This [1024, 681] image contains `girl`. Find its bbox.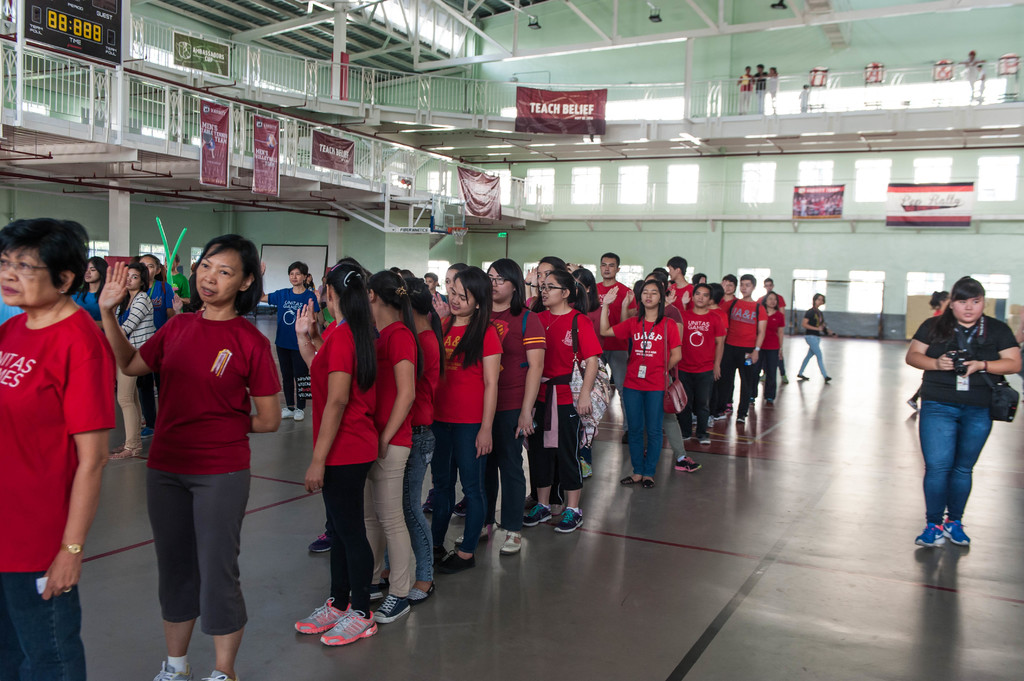
x1=400, y1=271, x2=443, y2=608.
